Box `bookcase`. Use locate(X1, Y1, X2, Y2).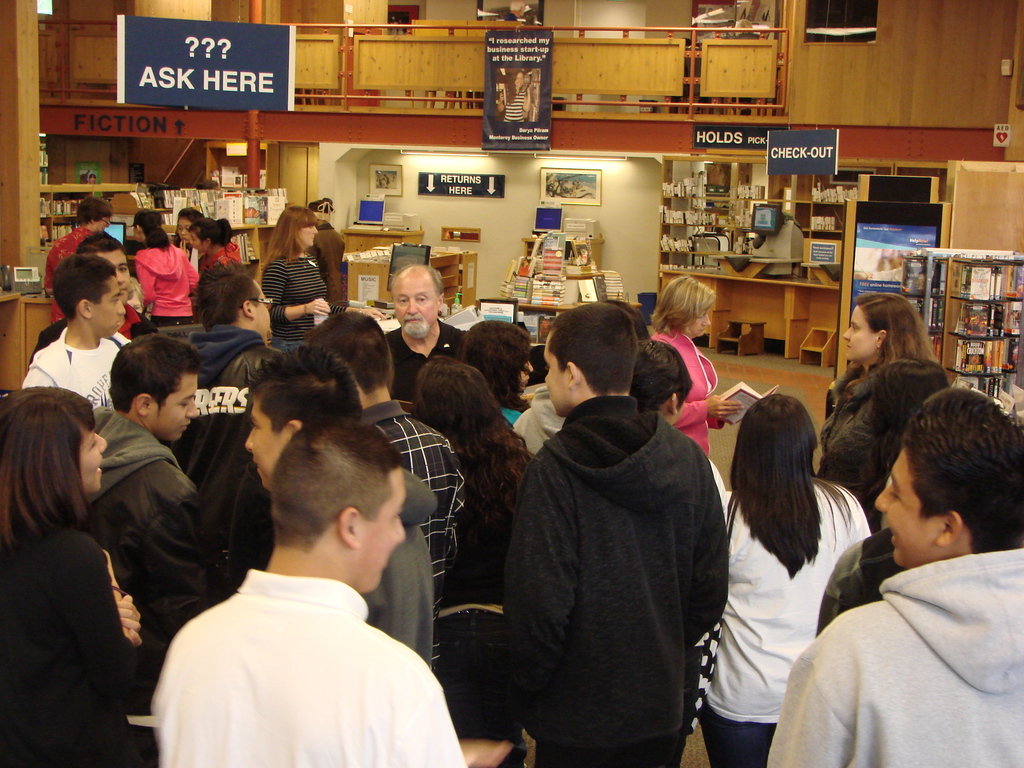
locate(896, 245, 1023, 430).
